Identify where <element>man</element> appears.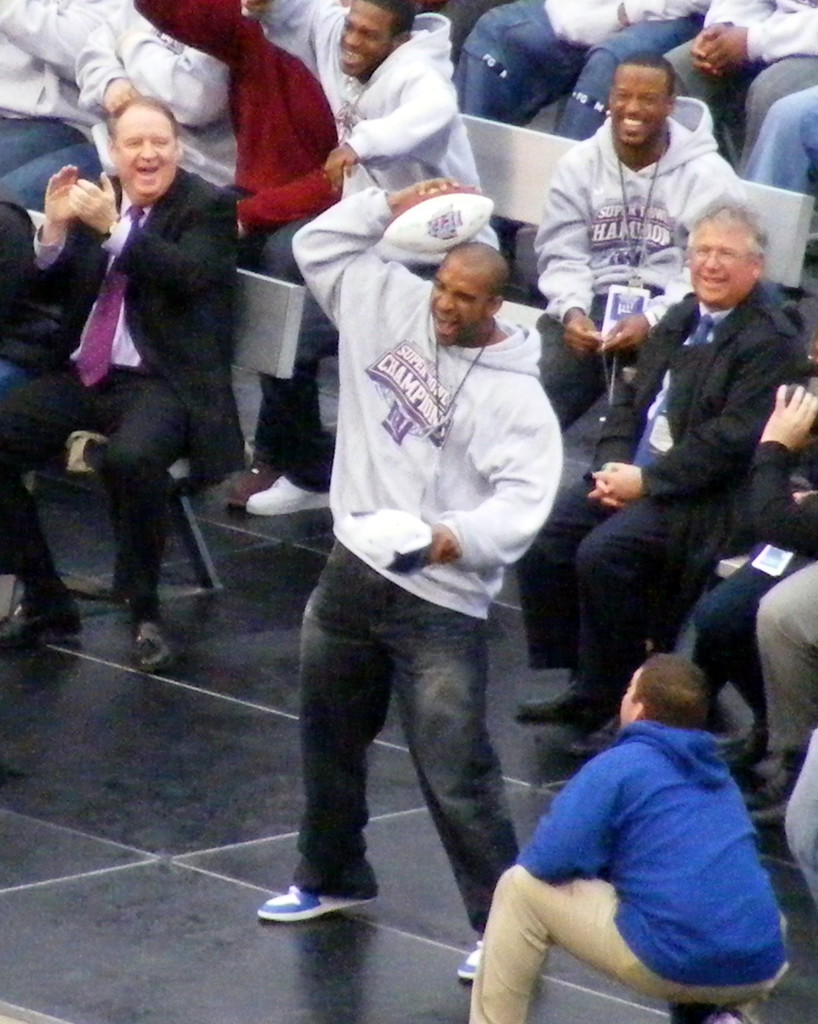
Appears at region(235, 3, 510, 518).
